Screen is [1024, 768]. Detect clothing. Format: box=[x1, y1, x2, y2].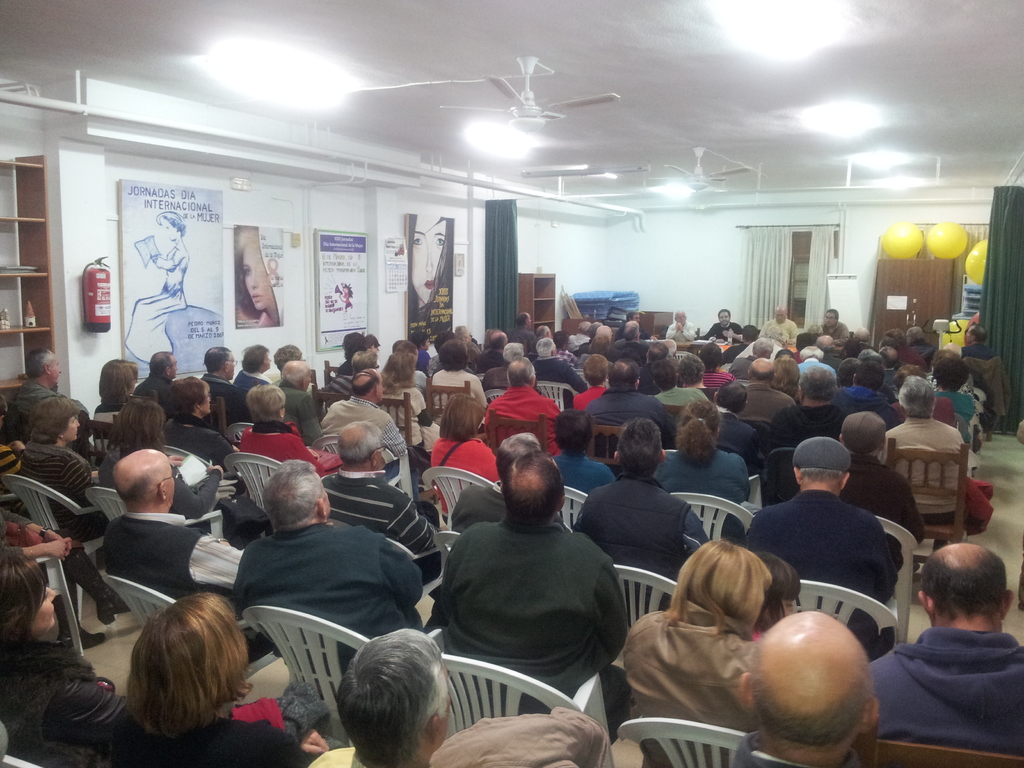
box=[813, 316, 847, 343].
